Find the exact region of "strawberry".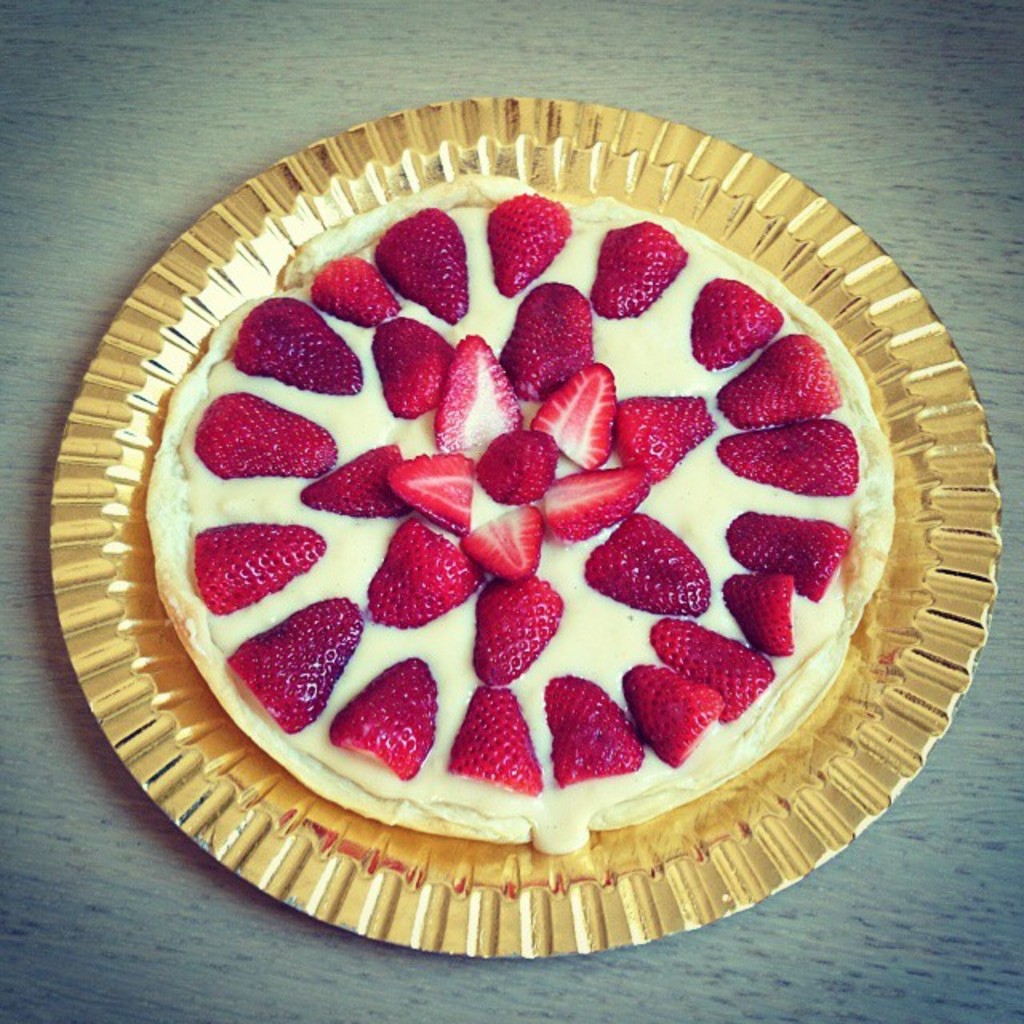
Exact region: pyautogui.locateOnScreen(589, 218, 694, 317).
